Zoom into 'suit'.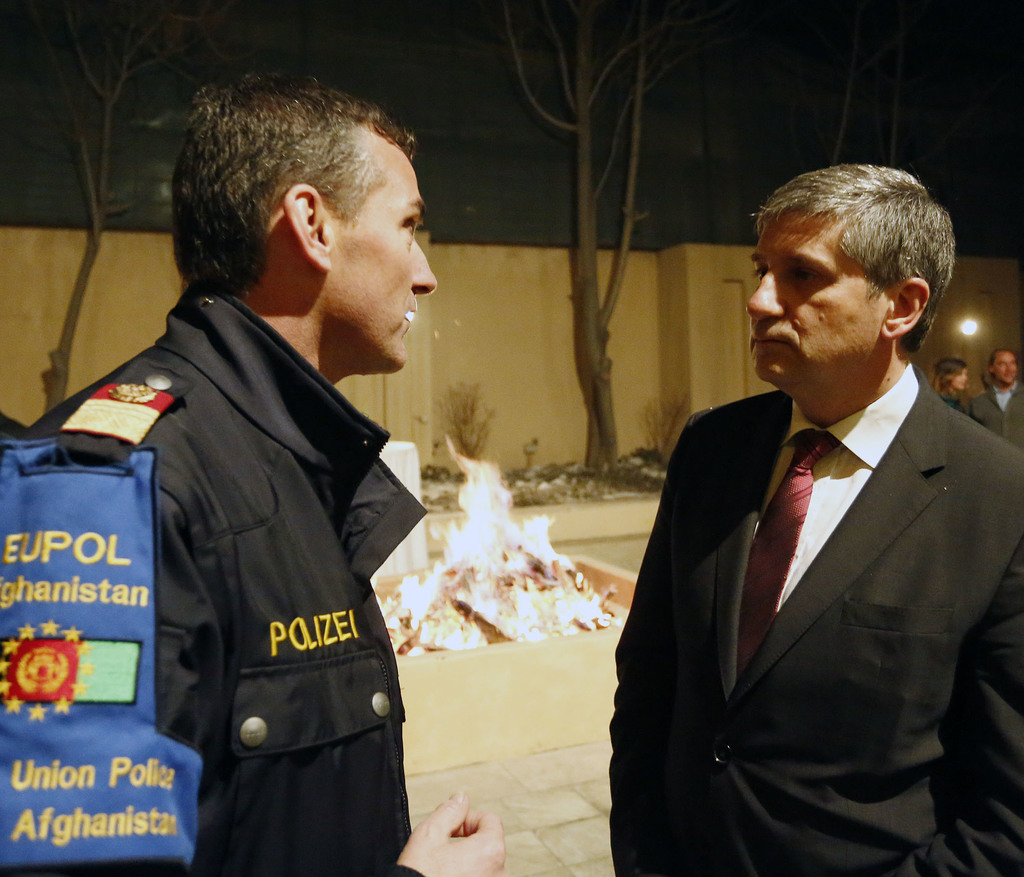
Zoom target: bbox=[556, 293, 982, 851].
